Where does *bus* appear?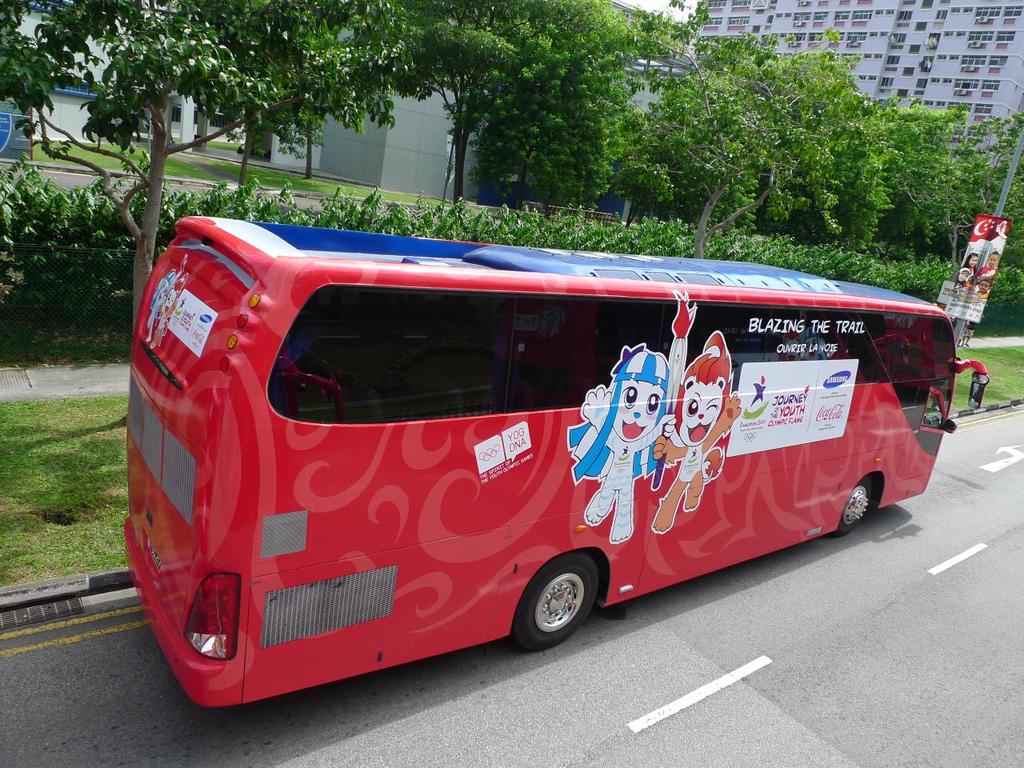
Appears at [118,214,994,710].
